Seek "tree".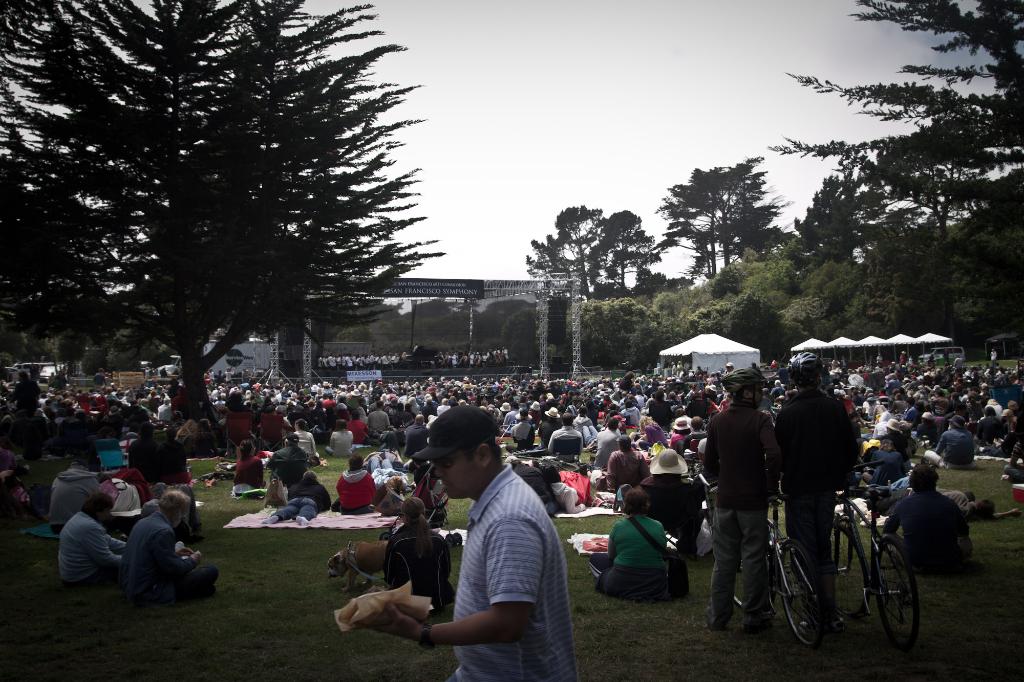
crop(0, 0, 449, 431).
